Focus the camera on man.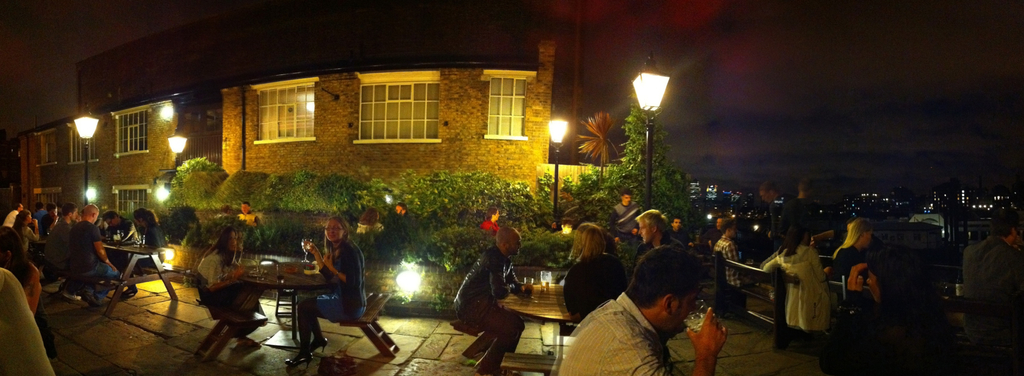
Focus region: 237, 202, 261, 226.
